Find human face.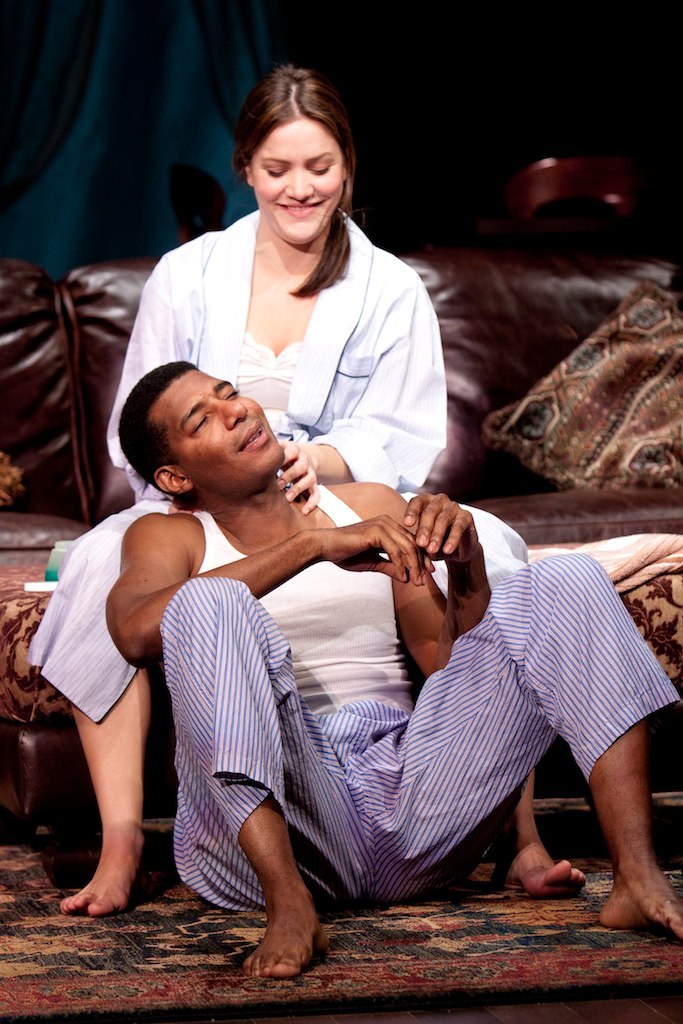
select_region(150, 372, 281, 498).
